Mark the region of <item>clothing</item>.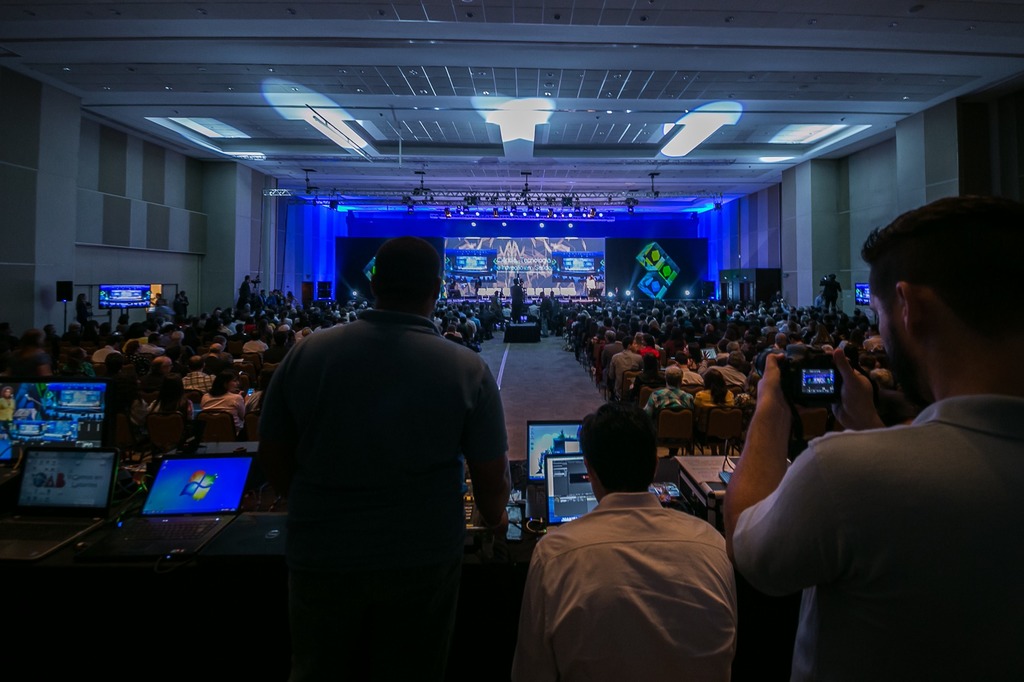
Region: 474, 278, 484, 293.
